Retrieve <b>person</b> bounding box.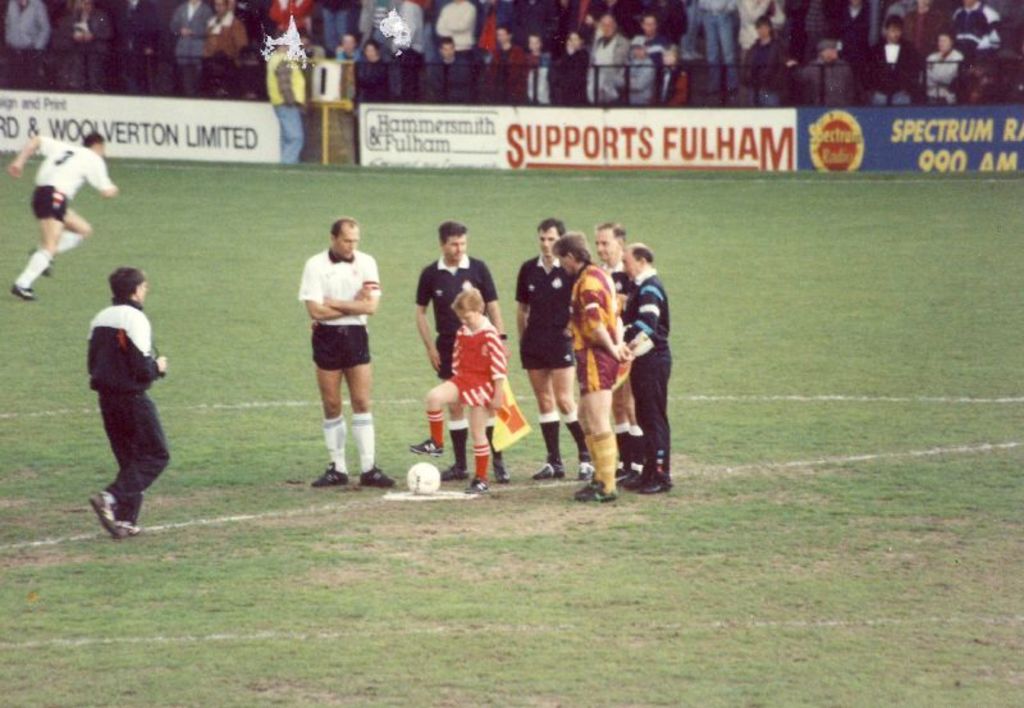
Bounding box: 174 3 209 96.
